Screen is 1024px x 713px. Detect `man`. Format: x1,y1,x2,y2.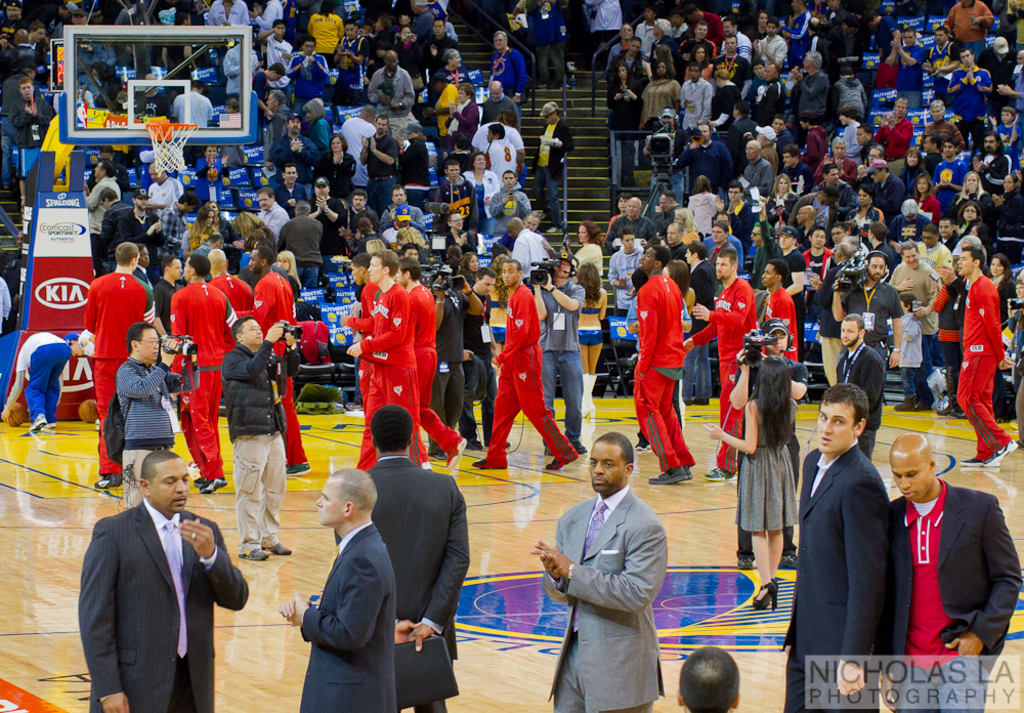
753,15,781,66.
